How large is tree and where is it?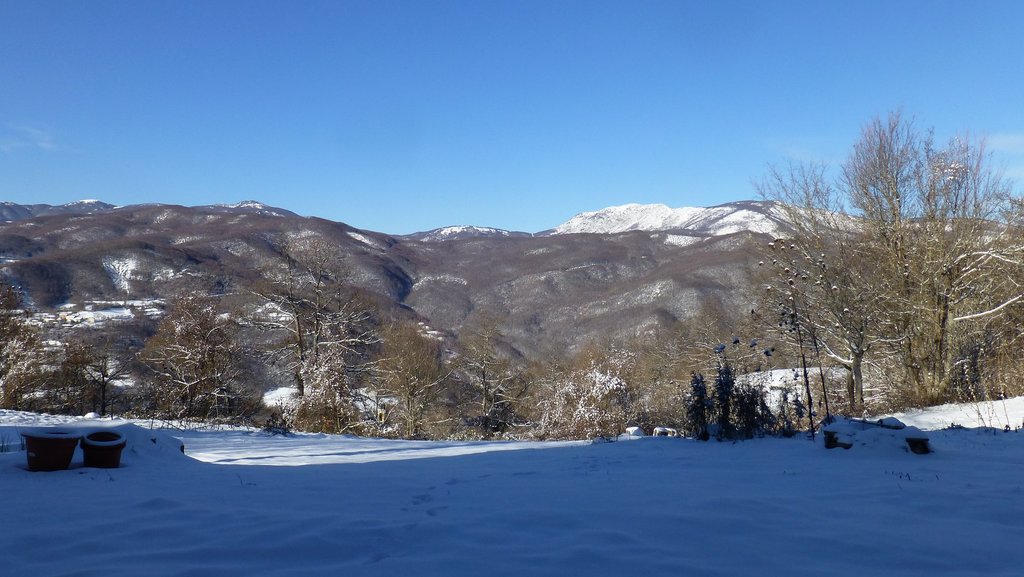
Bounding box: x1=521 y1=325 x2=623 y2=446.
